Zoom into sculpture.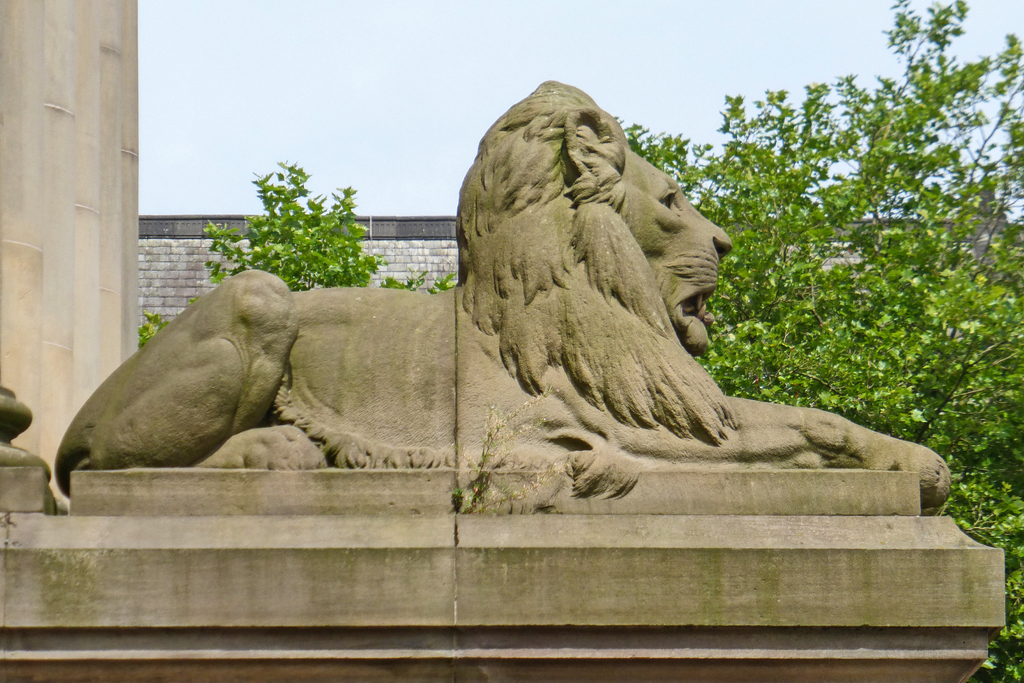
Zoom target: [x1=91, y1=127, x2=799, y2=518].
